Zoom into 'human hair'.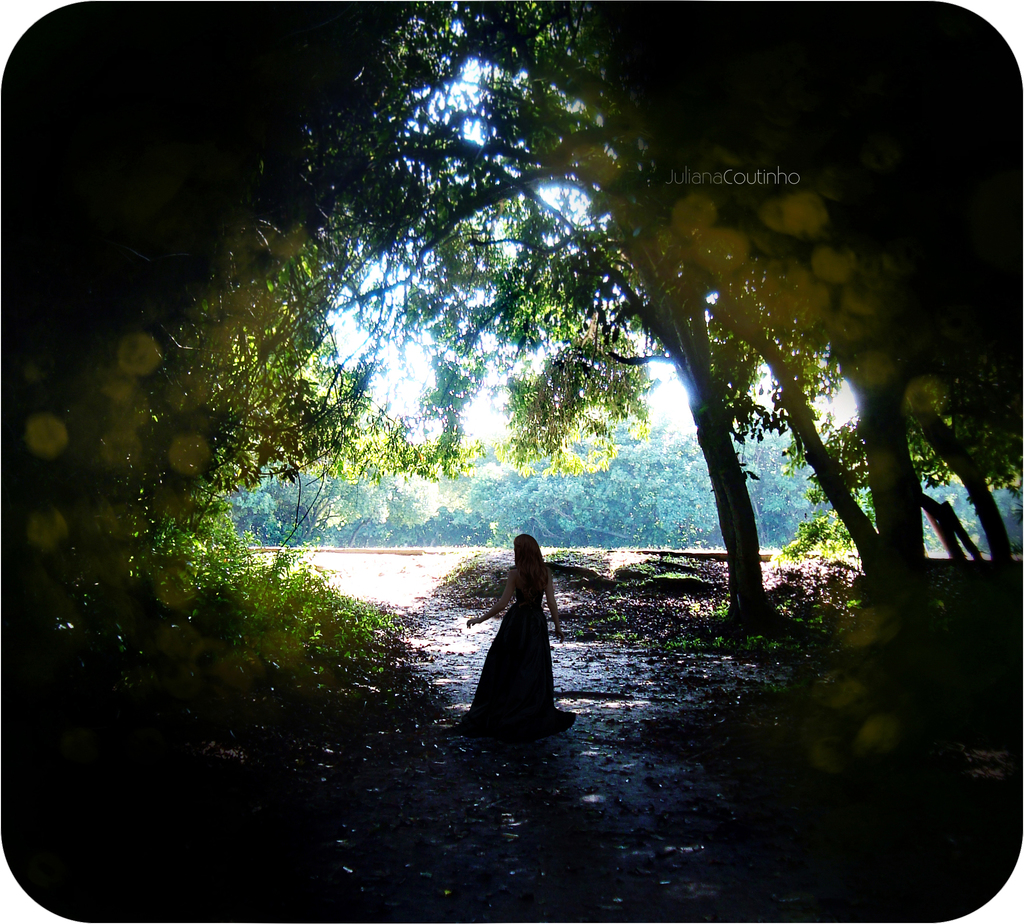
Zoom target: Rect(515, 537, 546, 604).
